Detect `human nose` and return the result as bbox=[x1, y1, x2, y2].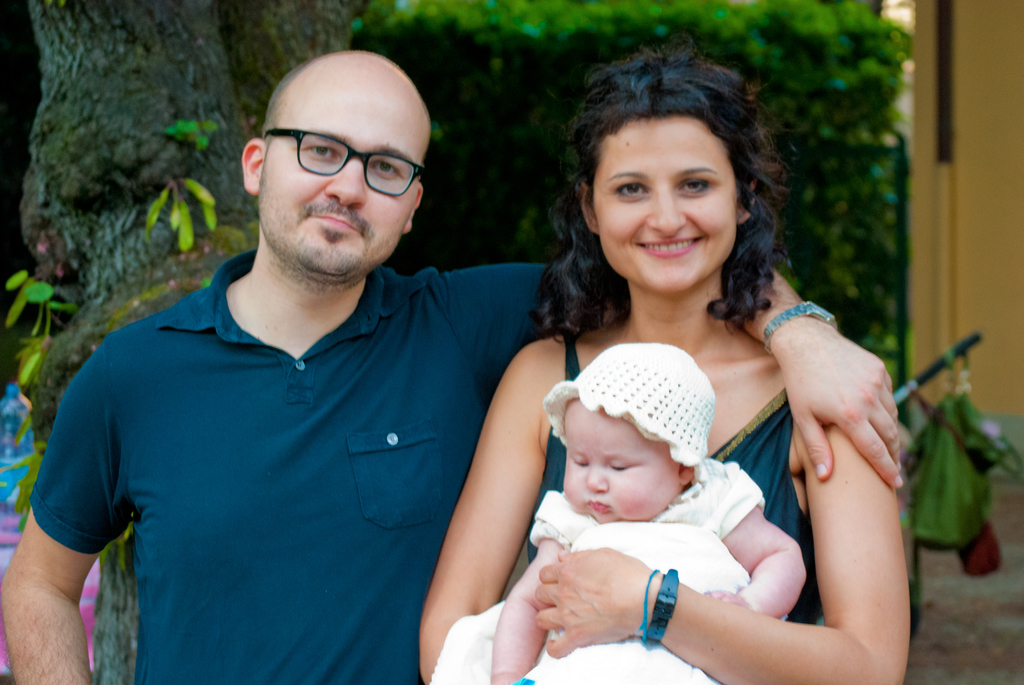
bbox=[646, 186, 687, 235].
